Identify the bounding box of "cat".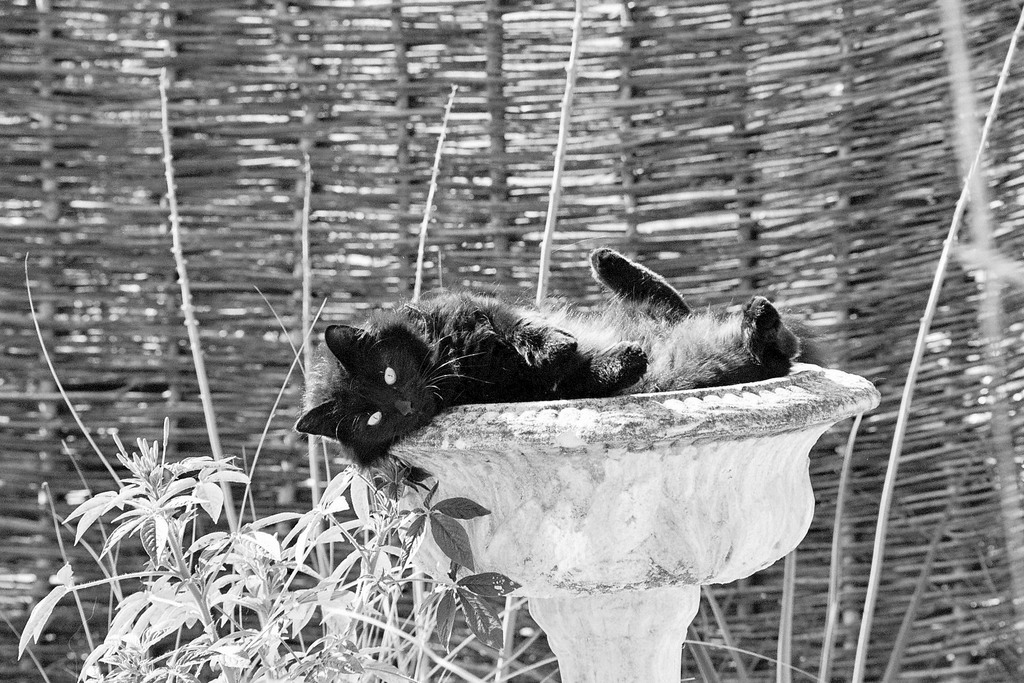
box=[530, 241, 804, 397].
